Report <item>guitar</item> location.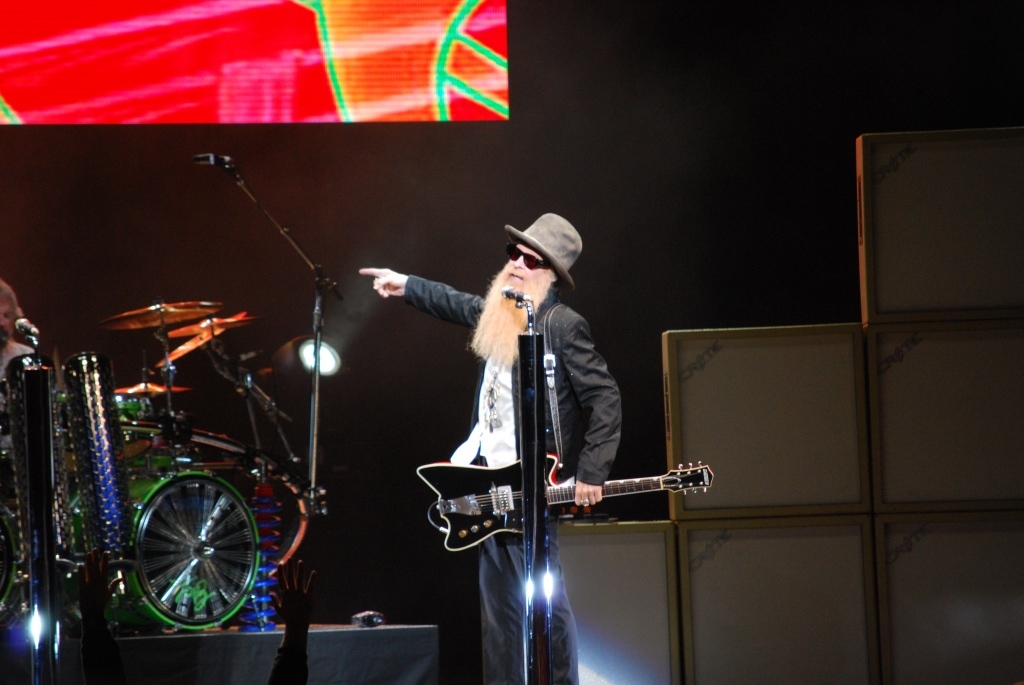
Report: left=386, top=435, right=688, bottom=575.
